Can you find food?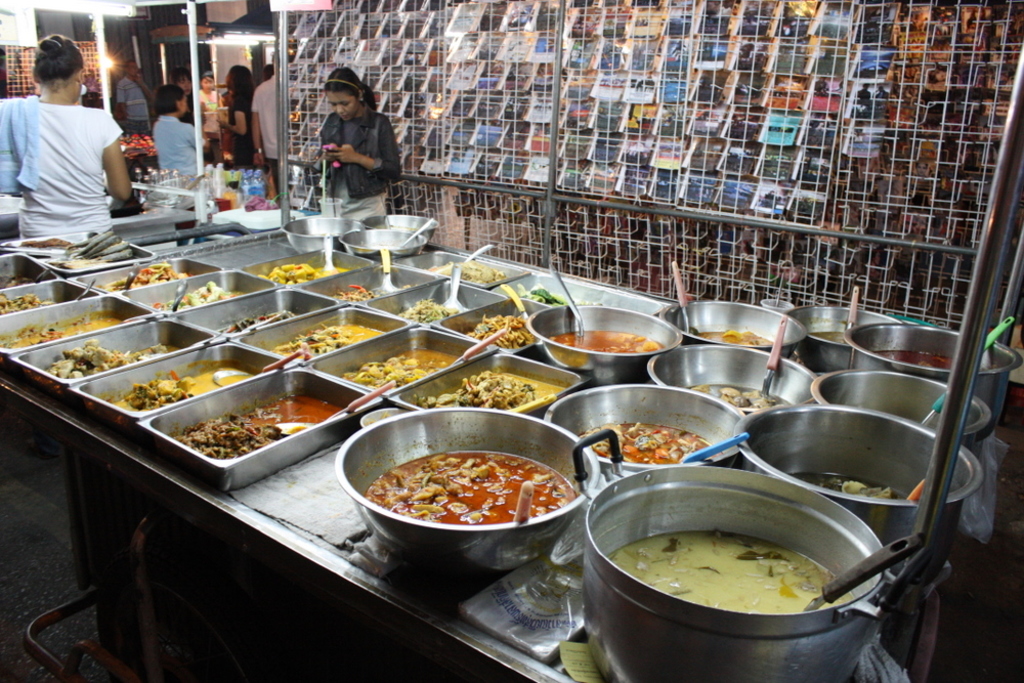
Yes, bounding box: detection(819, 478, 894, 497).
